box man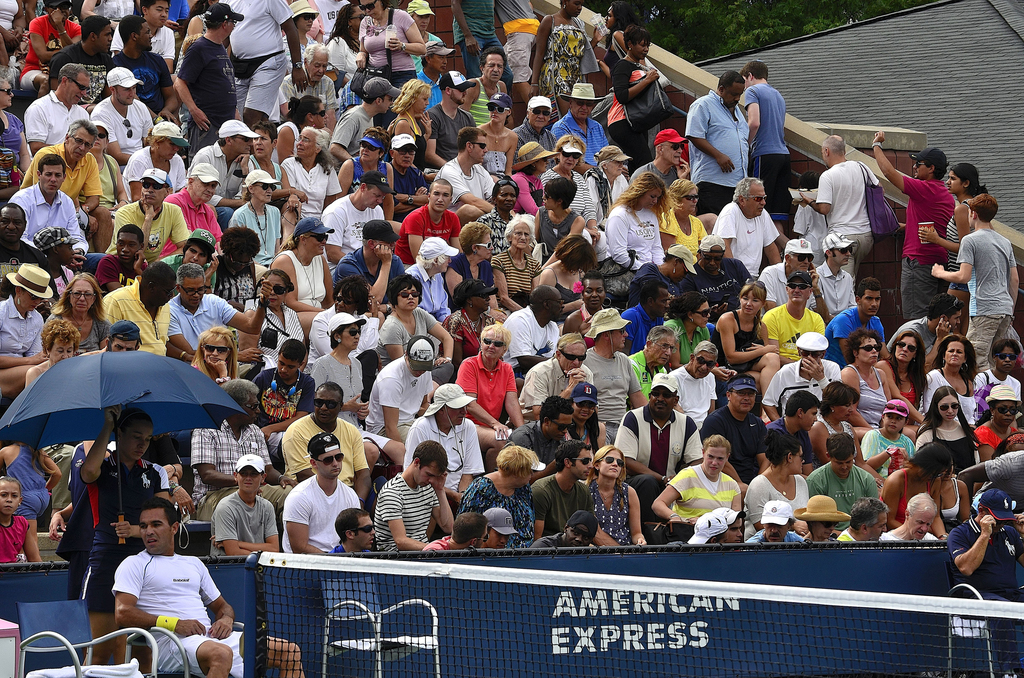
[left=0, top=201, right=57, bottom=316]
